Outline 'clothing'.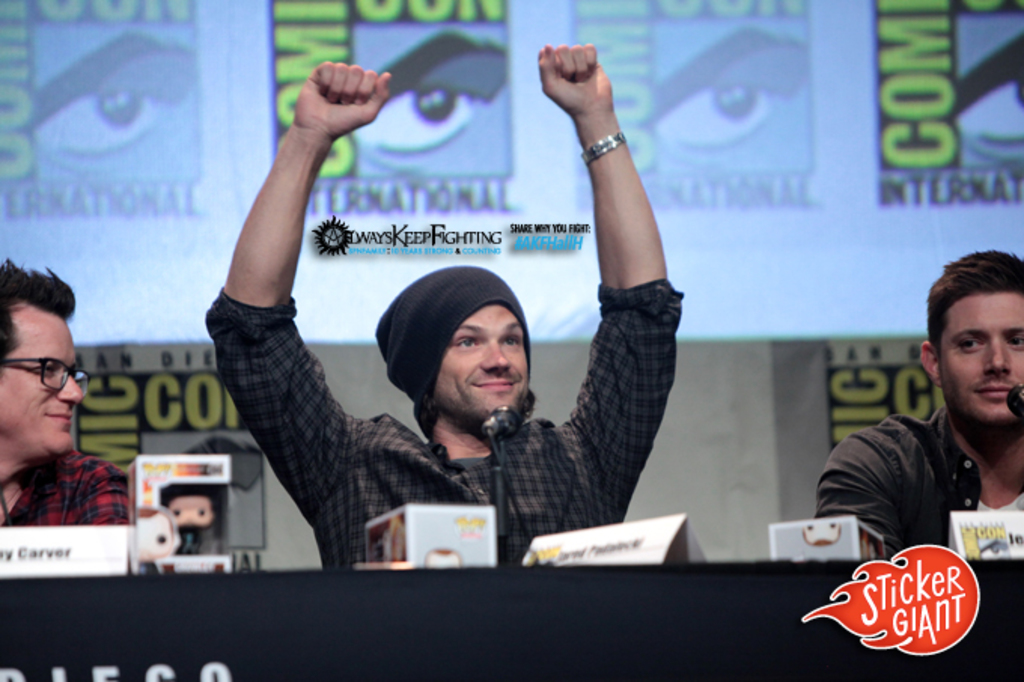
Outline: [left=812, top=355, right=1023, bottom=593].
